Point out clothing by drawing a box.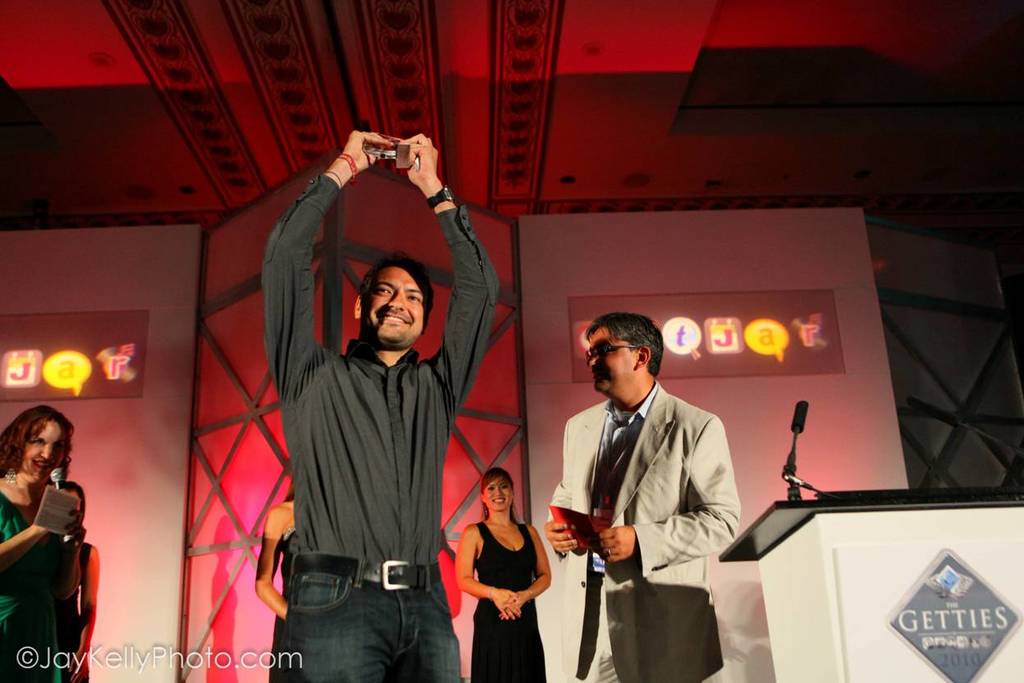
bbox=[0, 479, 73, 682].
